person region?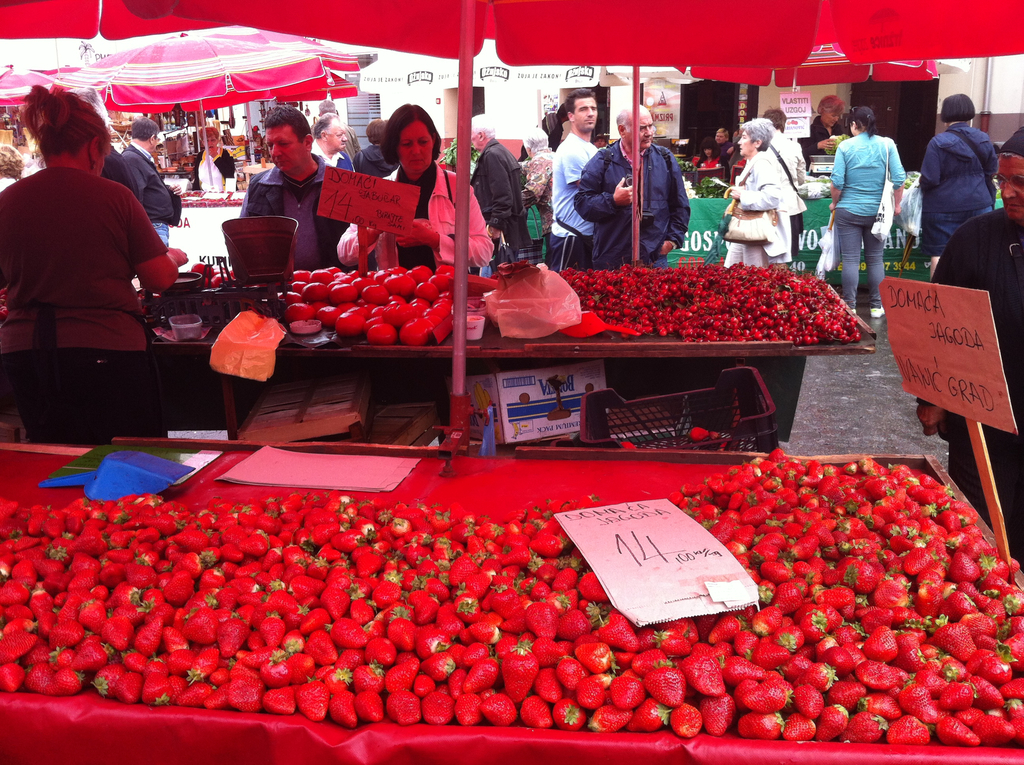
<box>307,111,346,173</box>
